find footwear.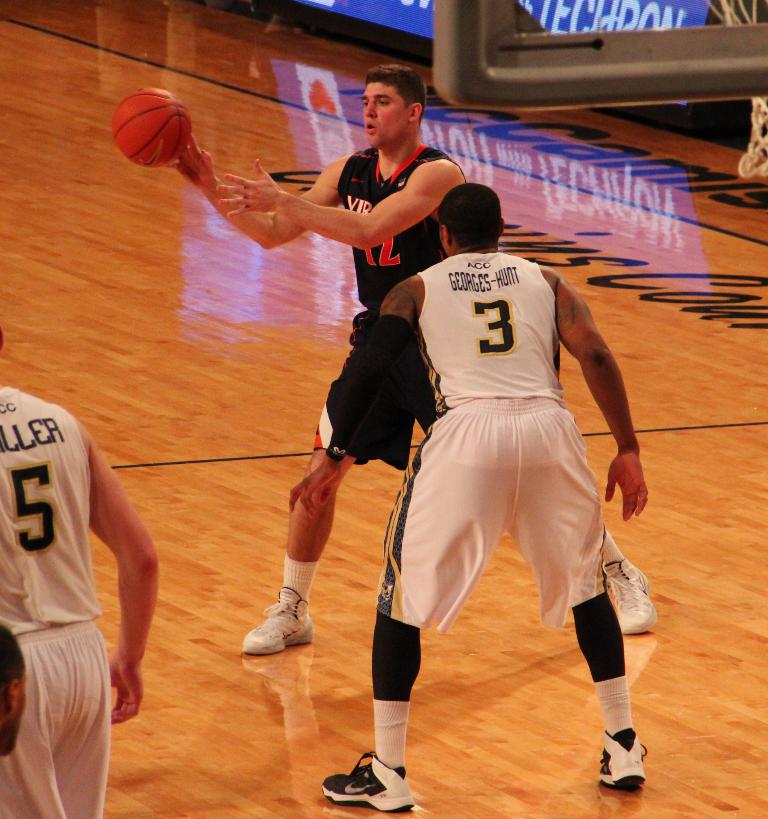
[left=602, top=555, right=658, bottom=635].
